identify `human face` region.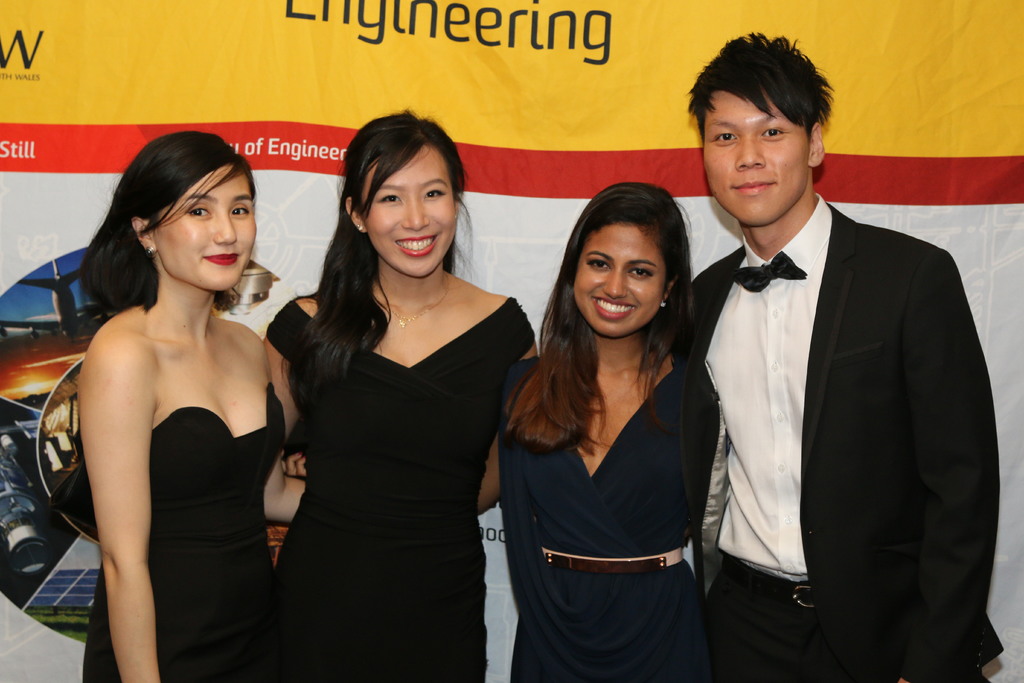
Region: left=151, top=163, right=255, bottom=293.
